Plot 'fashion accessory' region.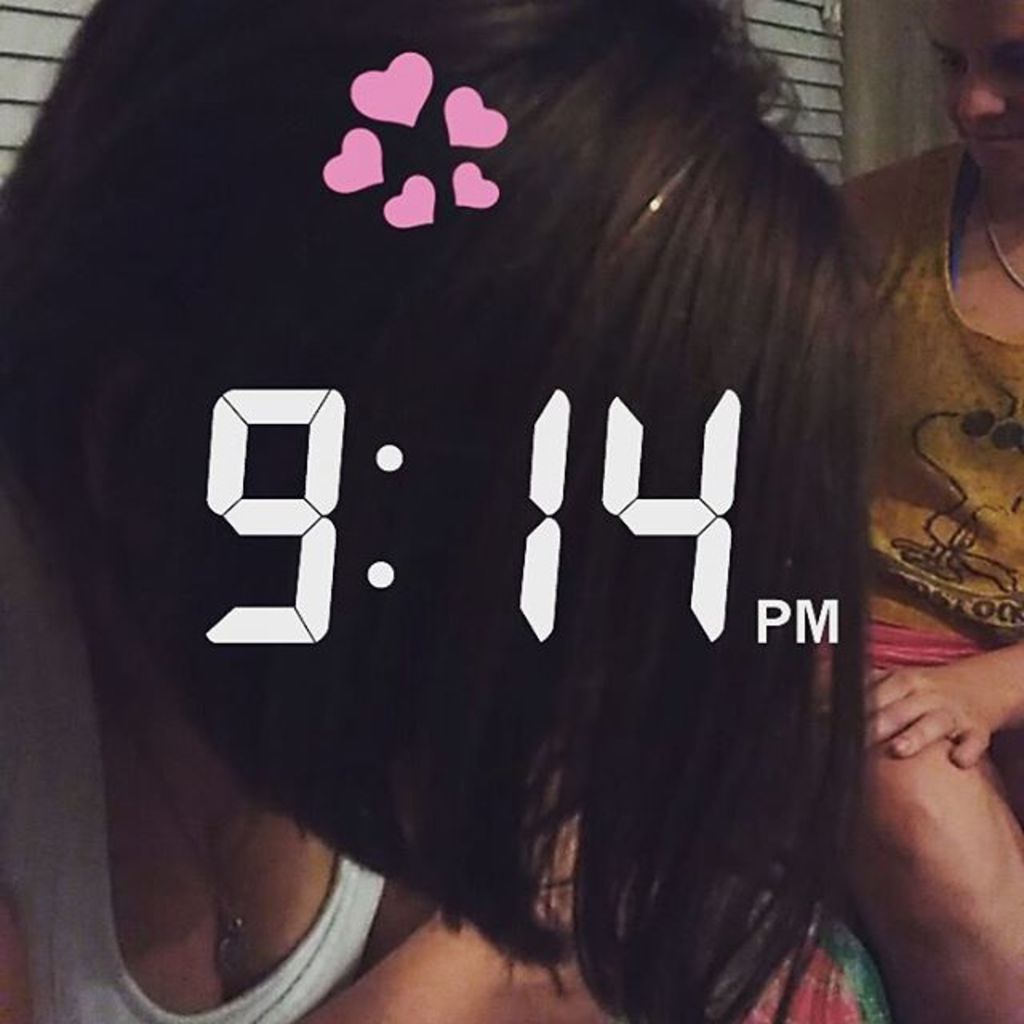
Plotted at (126, 722, 243, 973).
